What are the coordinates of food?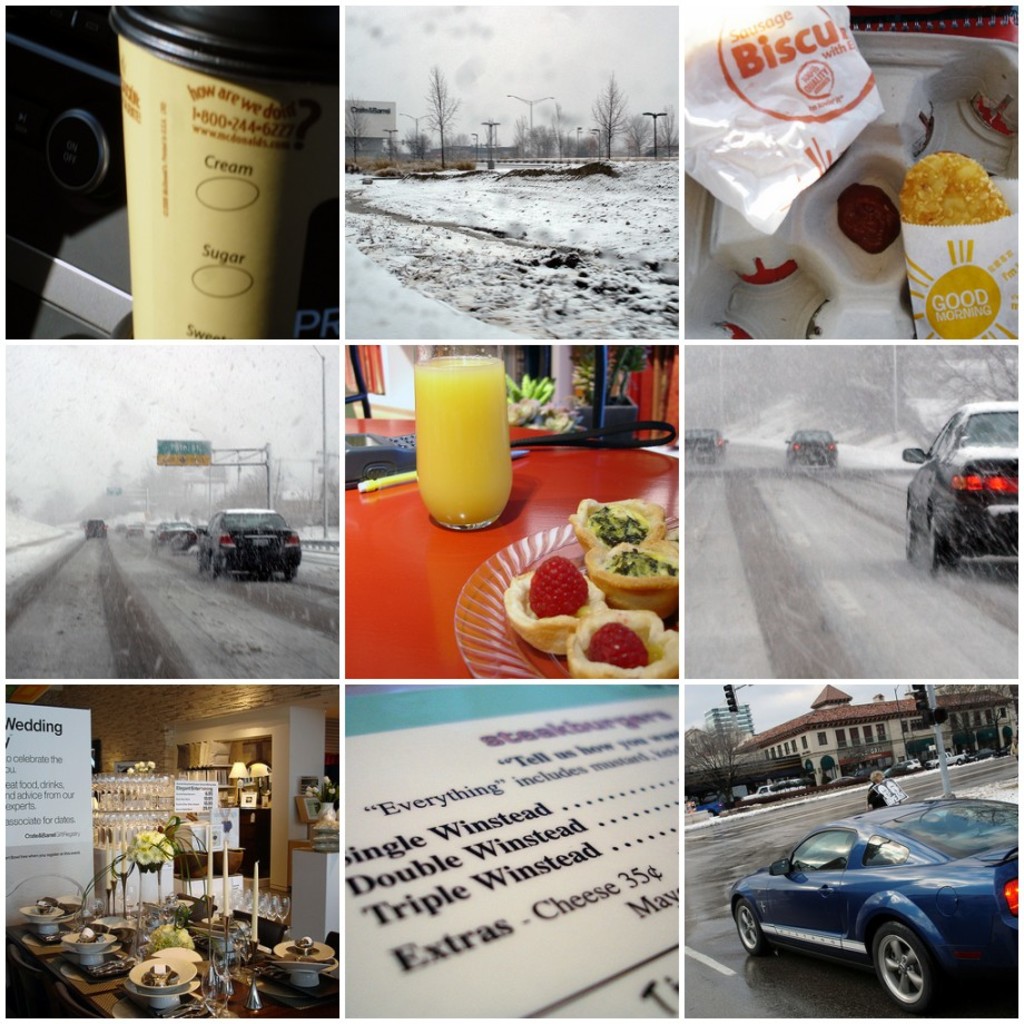
[left=32, top=897, right=56, bottom=918].
